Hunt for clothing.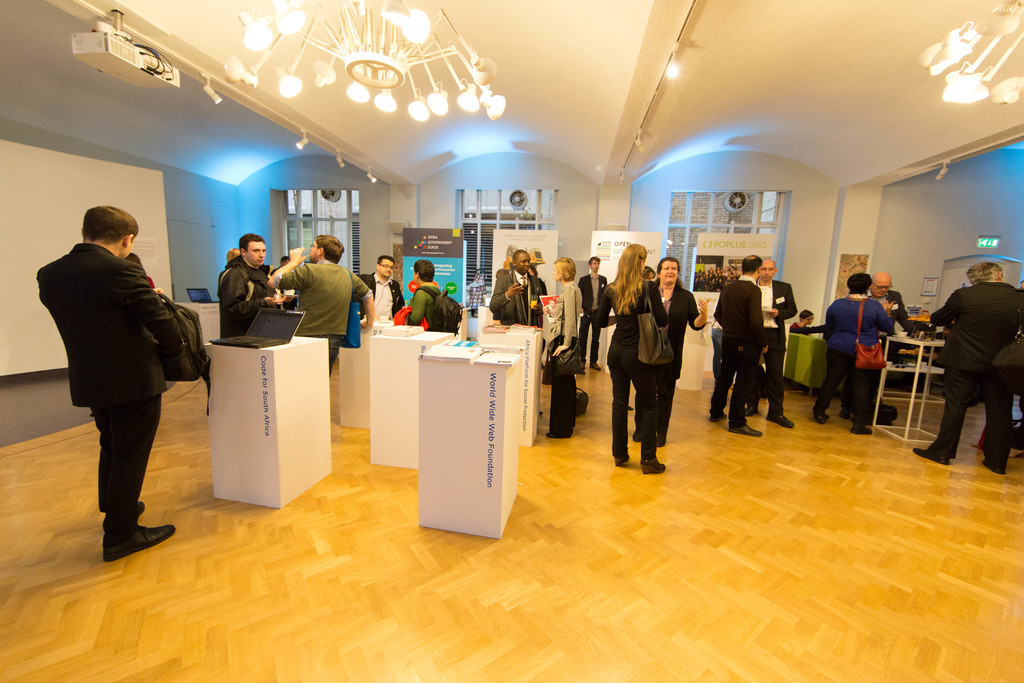
Hunted down at [left=930, top=283, right=1023, bottom=465].
